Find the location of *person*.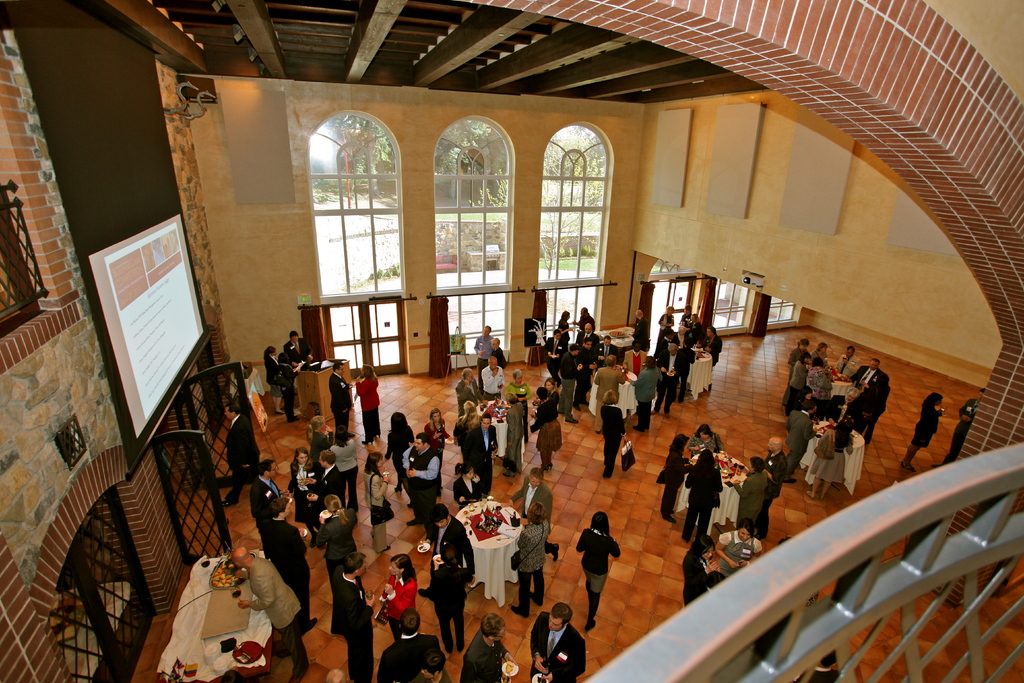
Location: region(316, 446, 348, 506).
